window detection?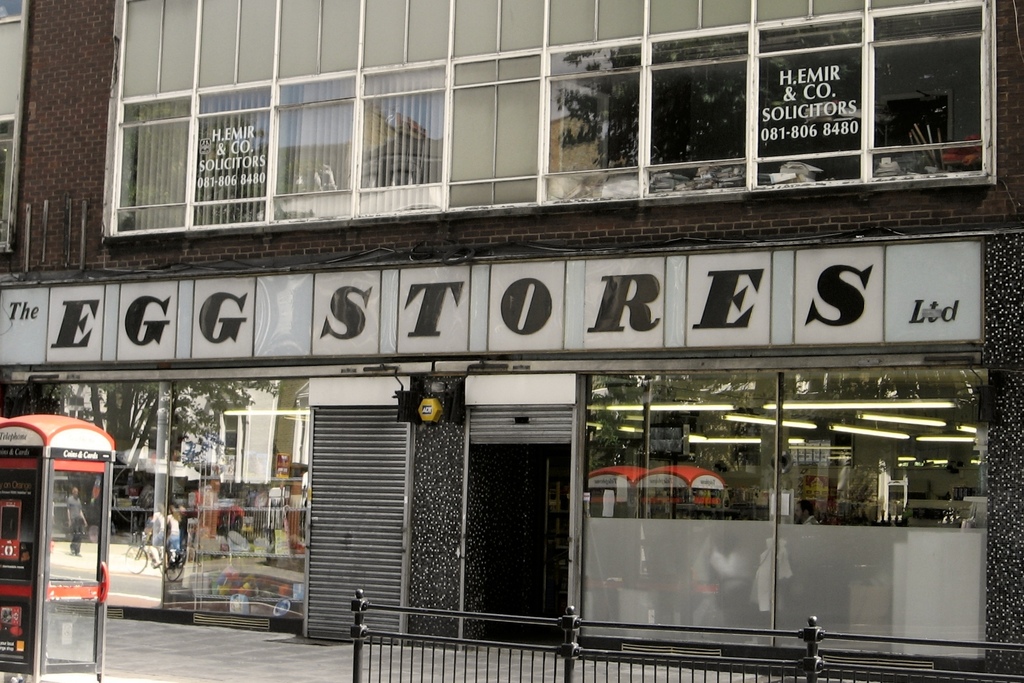
{"x1": 647, "y1": 30, "x2": 748, "y2": 190}
